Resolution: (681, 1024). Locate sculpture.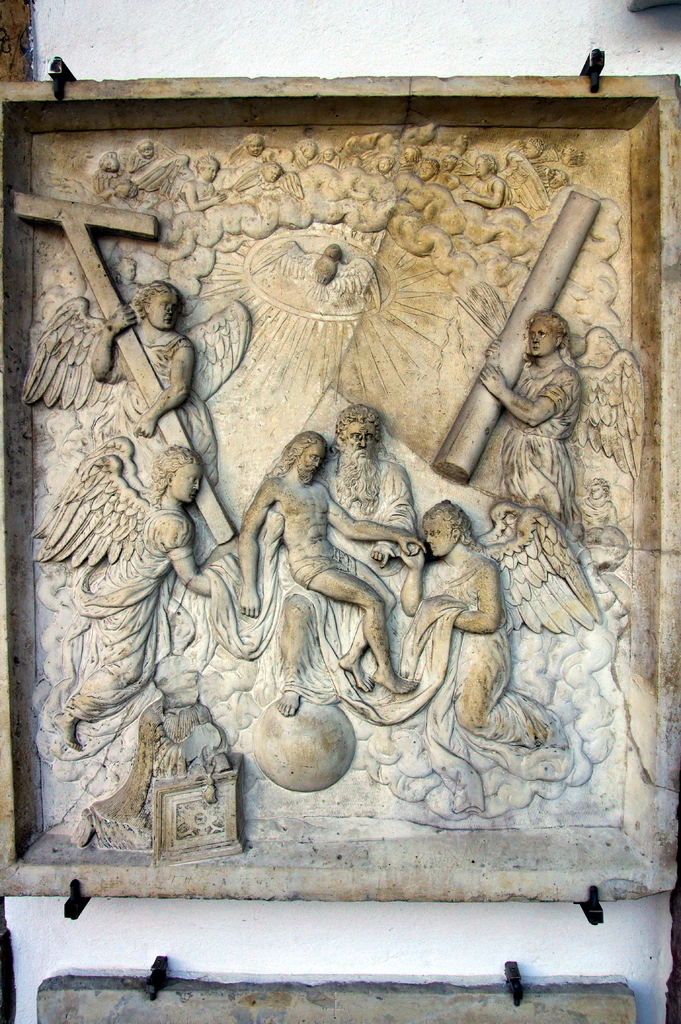
[x1=211, y1=377, x2=486, y2=794].
